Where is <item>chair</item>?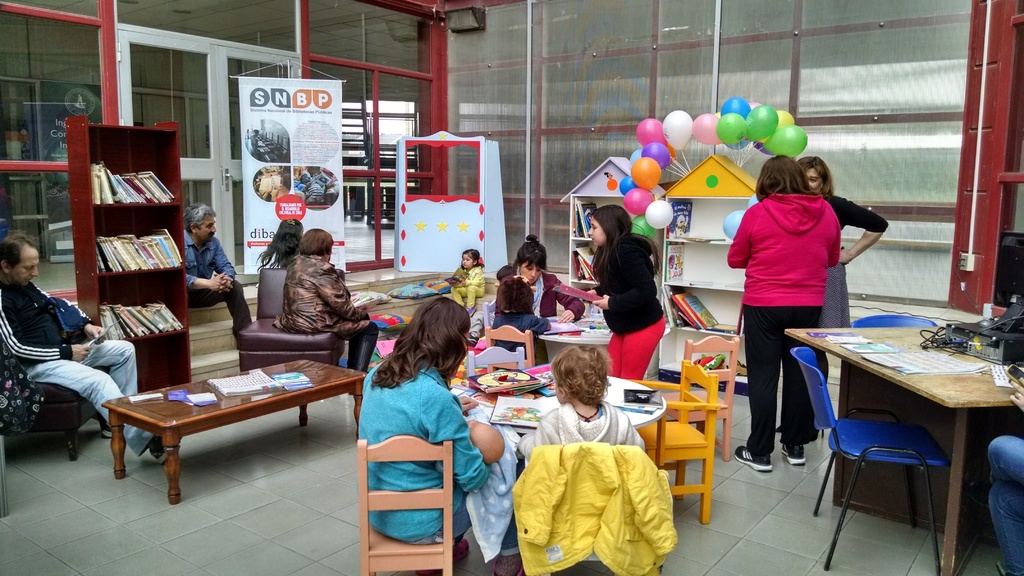
<bbox>519, 441, 666, 575</bbox>.
